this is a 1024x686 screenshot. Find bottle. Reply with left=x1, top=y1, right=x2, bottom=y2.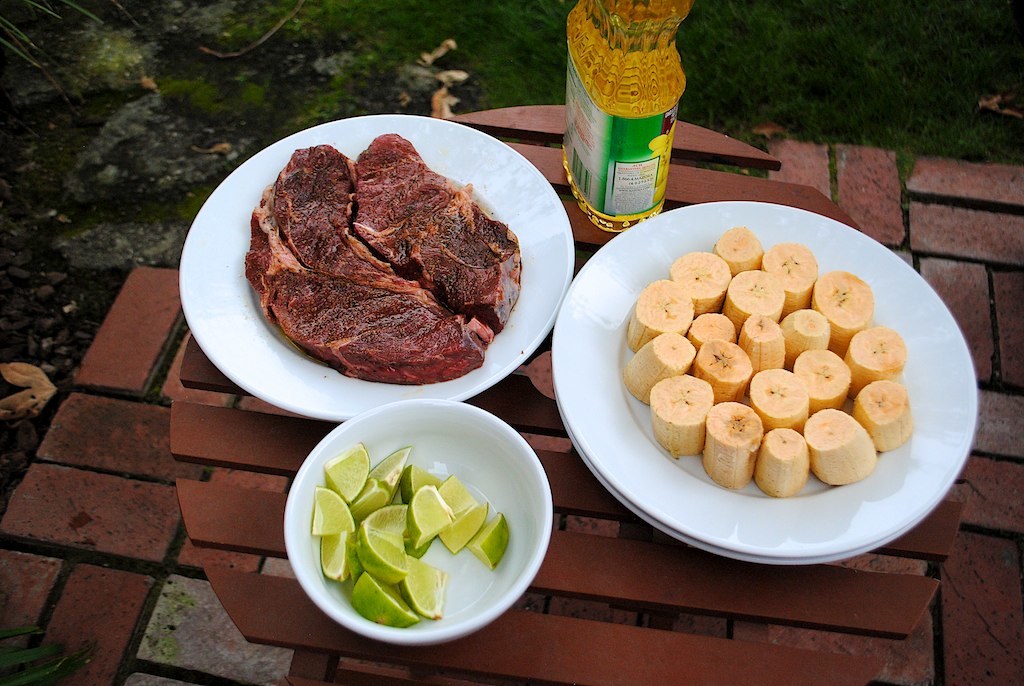
left=565, top=22, right=687, bottom=227.
